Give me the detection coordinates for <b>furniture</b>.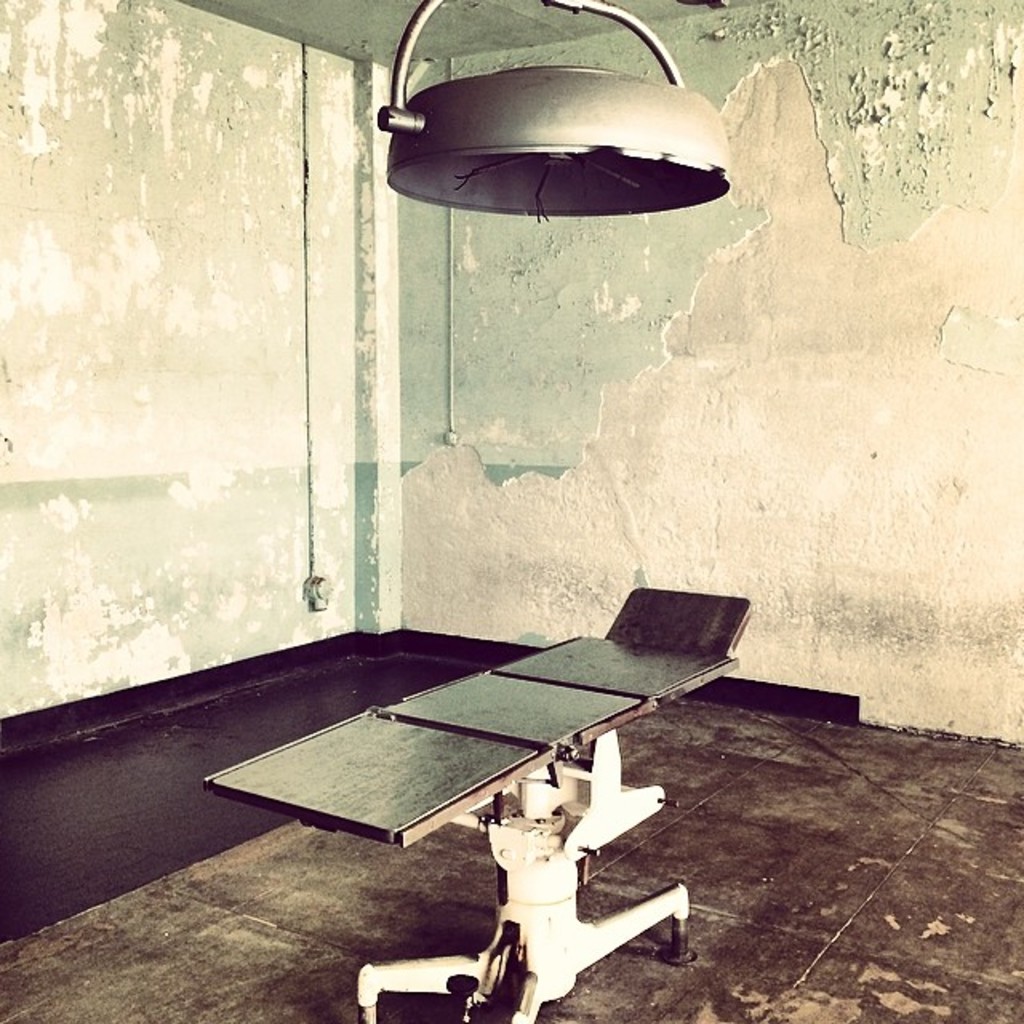
box(208, 584, 758, 1022).
